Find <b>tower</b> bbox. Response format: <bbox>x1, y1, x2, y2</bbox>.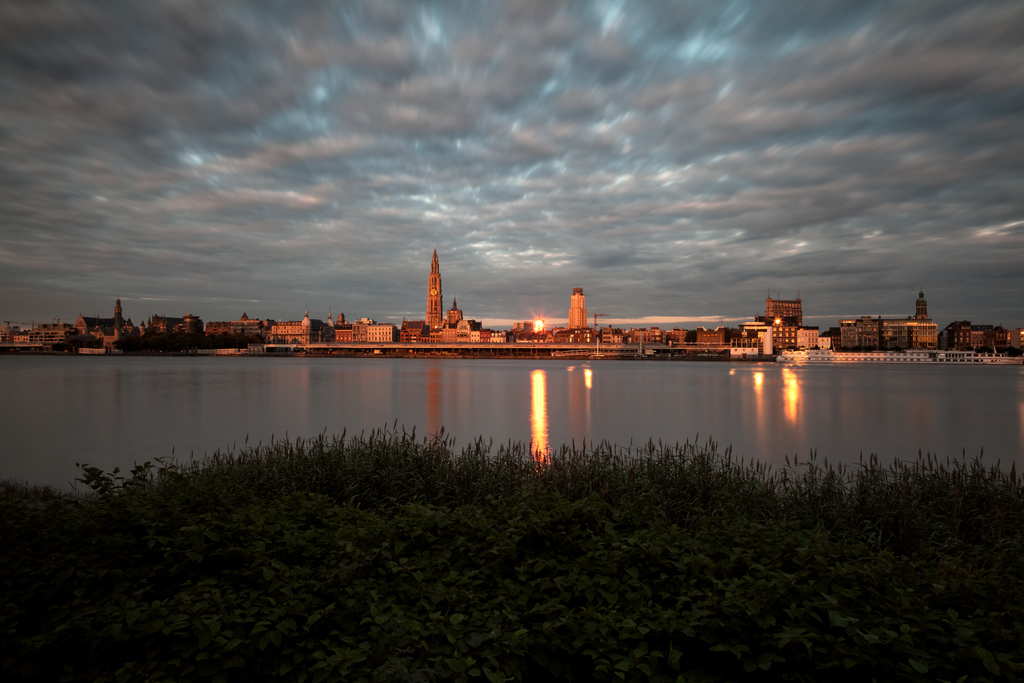
<bbox>569, 286, 591, 327</bbox>.
